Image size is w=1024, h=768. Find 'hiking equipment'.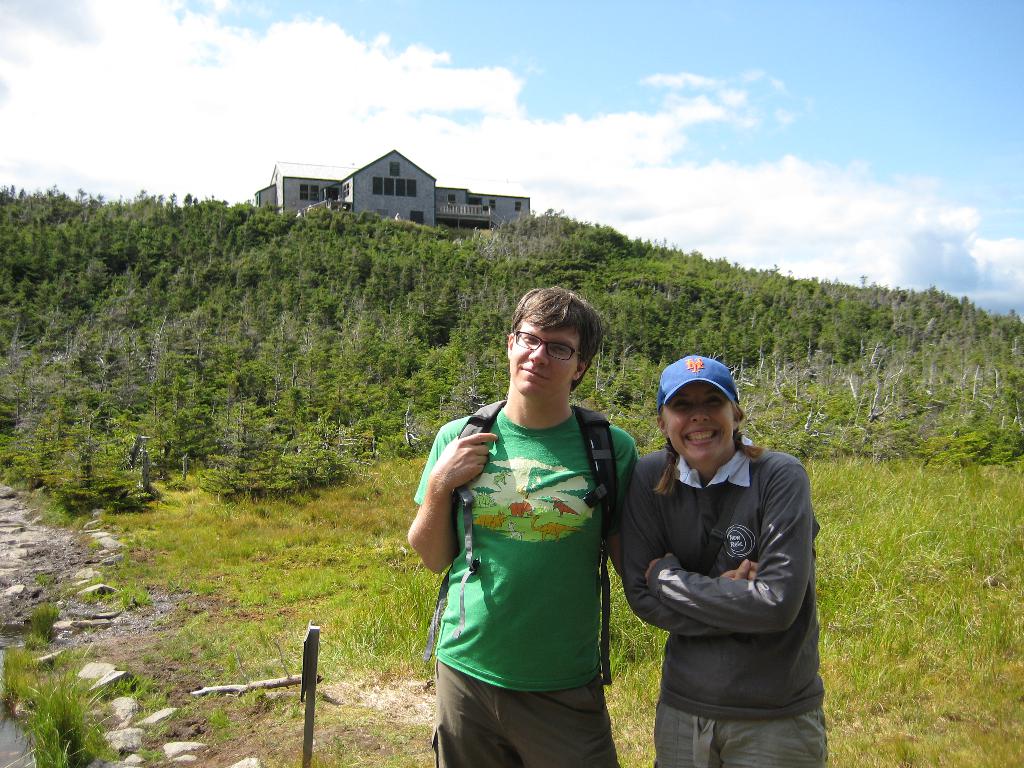
298,624,324,767.
